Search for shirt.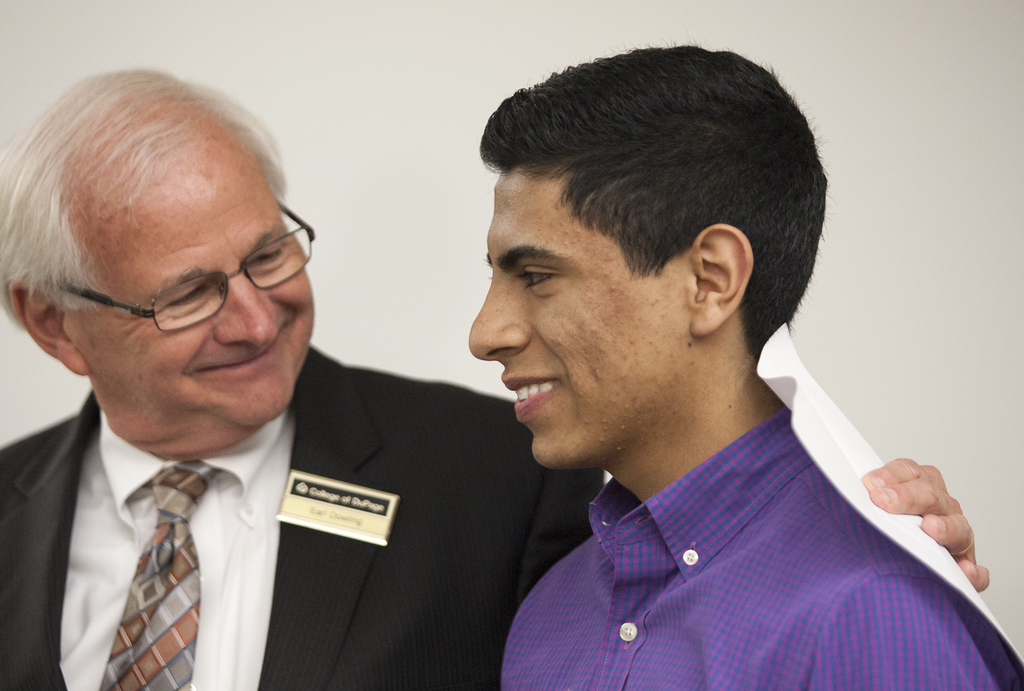
Found at 502,399,998,690.
